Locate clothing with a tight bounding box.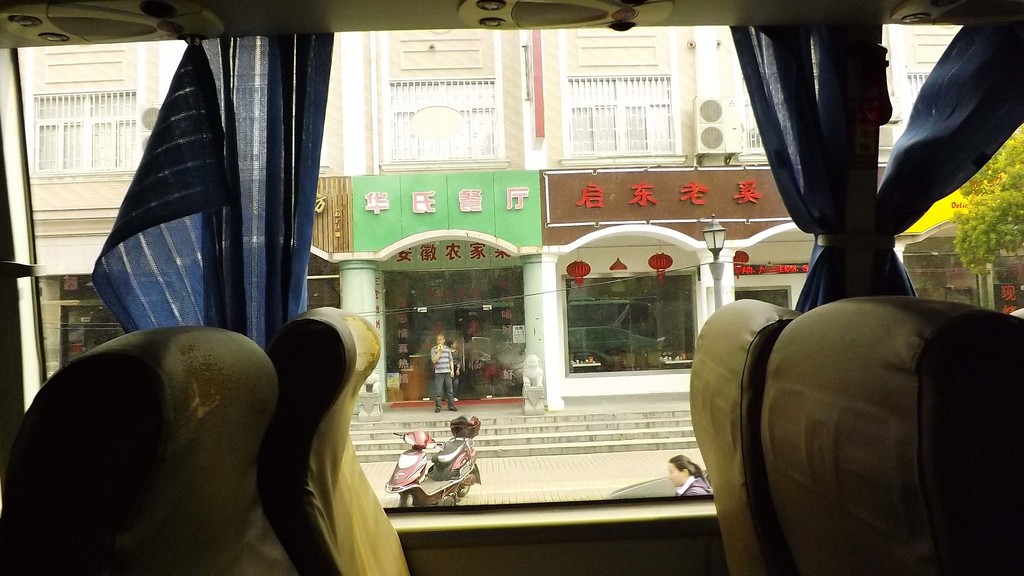
(left=670, top=474, right=715, bottom=500).
